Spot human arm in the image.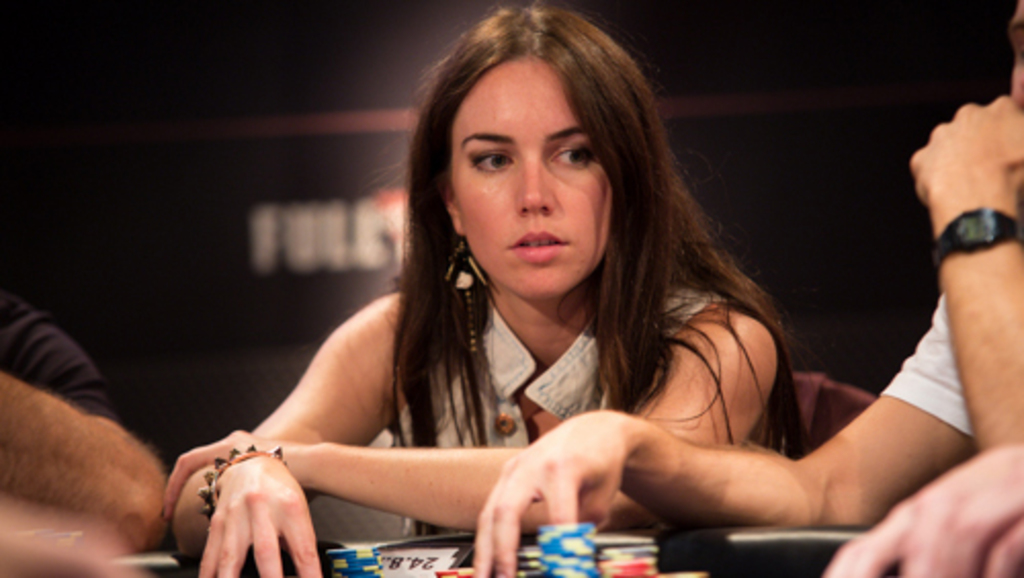
human arm found at 0/494/152/576.
